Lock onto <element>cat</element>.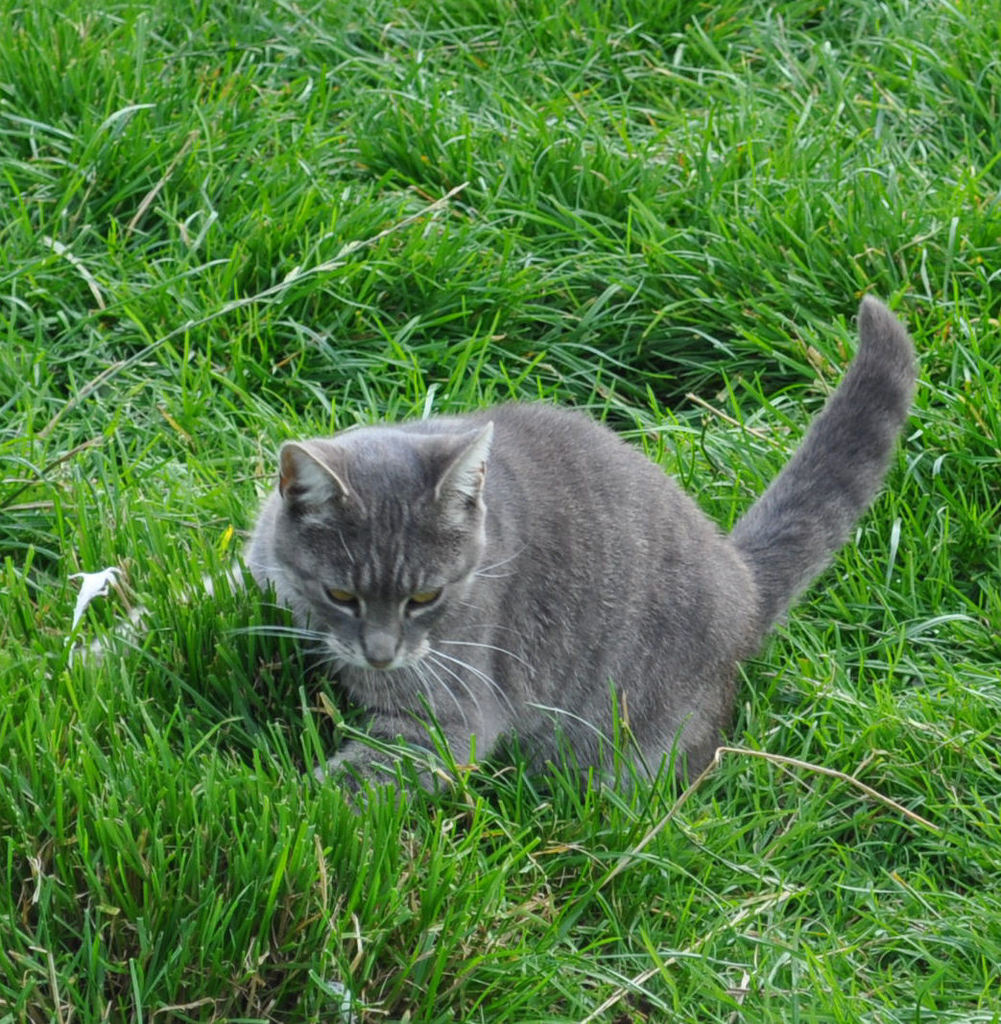
Locked: (x1=58, y1=298, x2=930, y2=837).
